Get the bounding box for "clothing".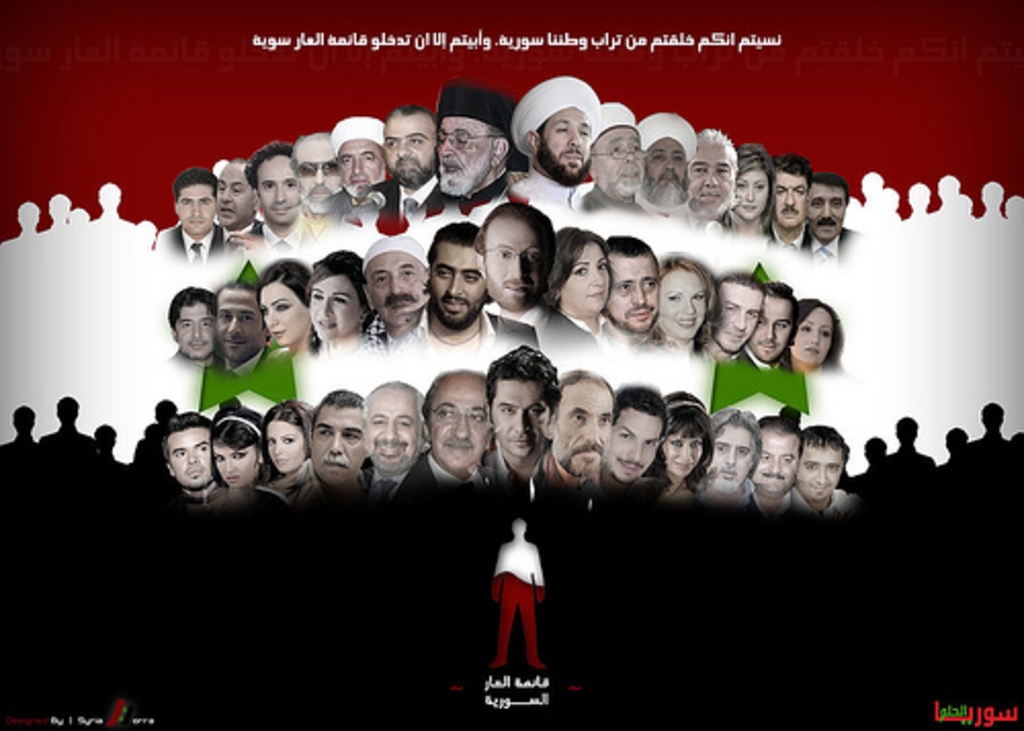
box=[367, 307, 424, 350].
